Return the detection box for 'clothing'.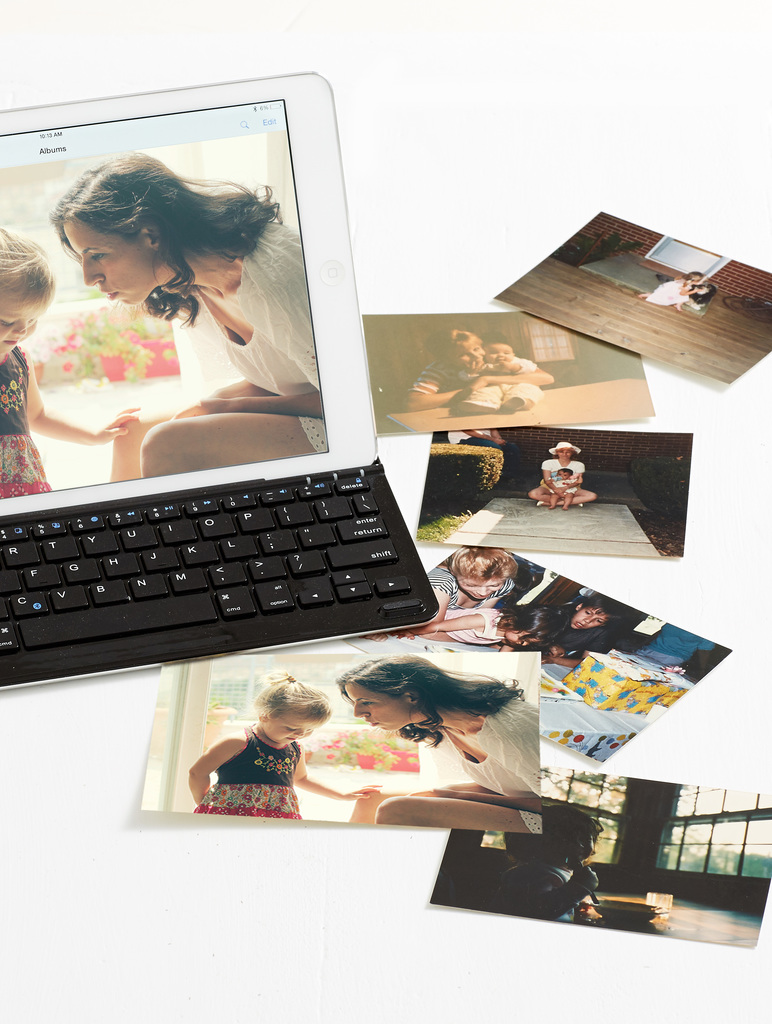
crop(187, 703, 353, 813).
